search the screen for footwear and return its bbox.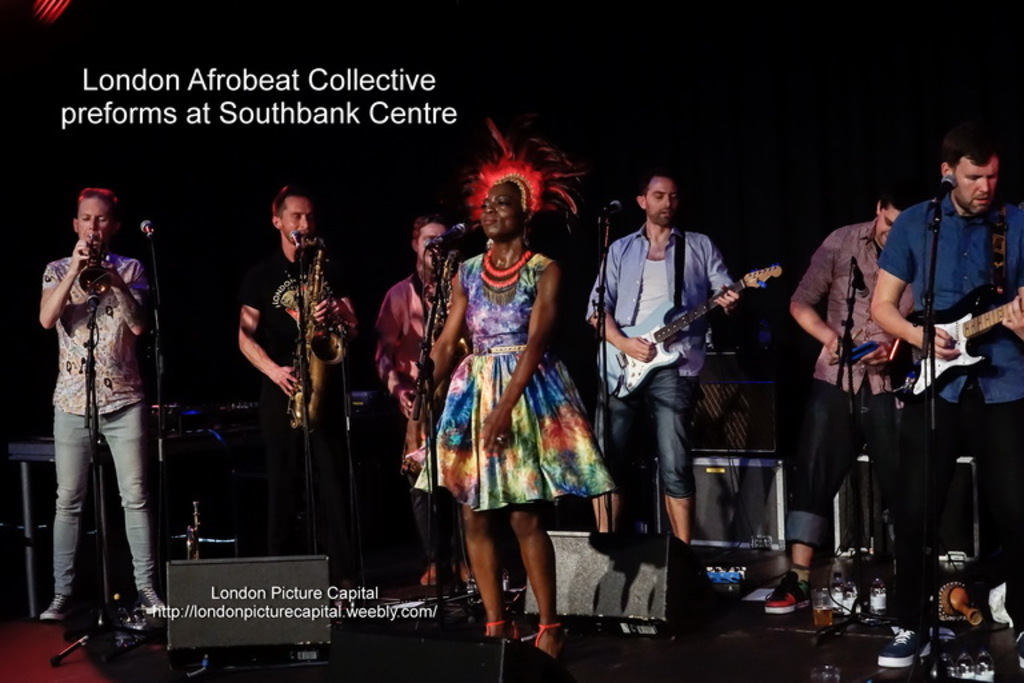
Found: <box>761,566,824,612</box>.
